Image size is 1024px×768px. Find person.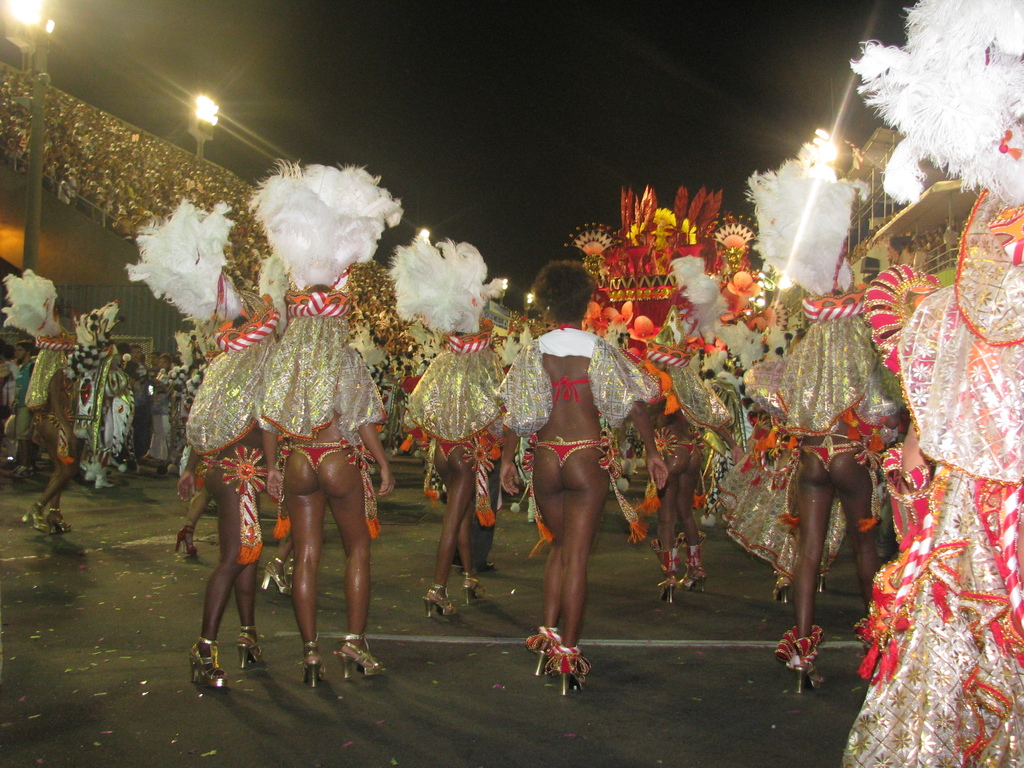
[left=209, top=194, right=392, bottom=709].
